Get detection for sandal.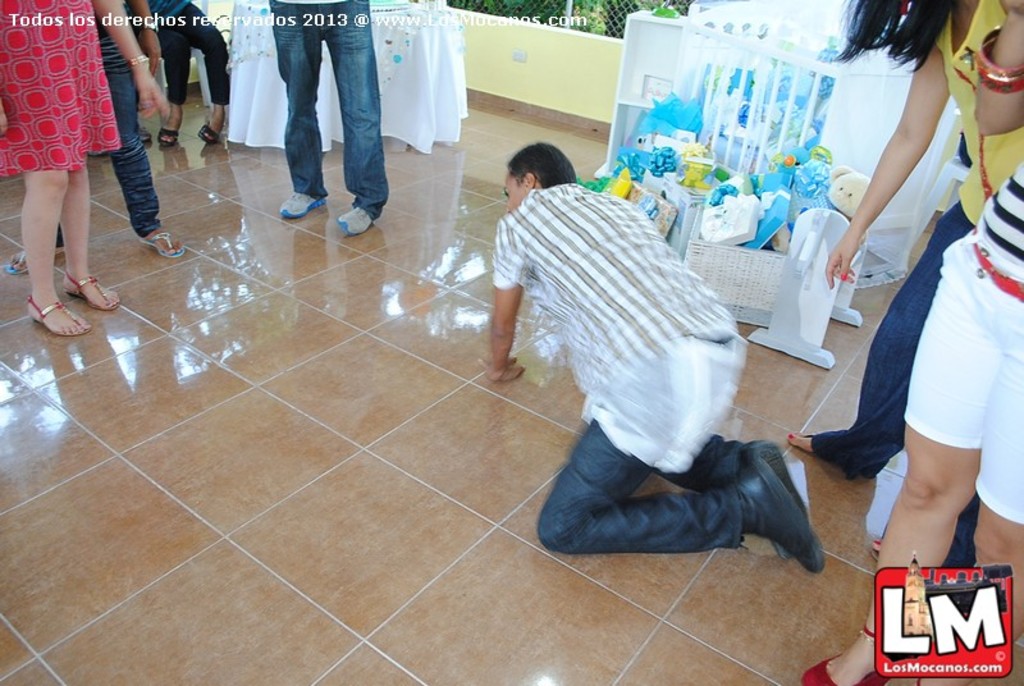
Detection: bbox(63, 269, 122, 307).
